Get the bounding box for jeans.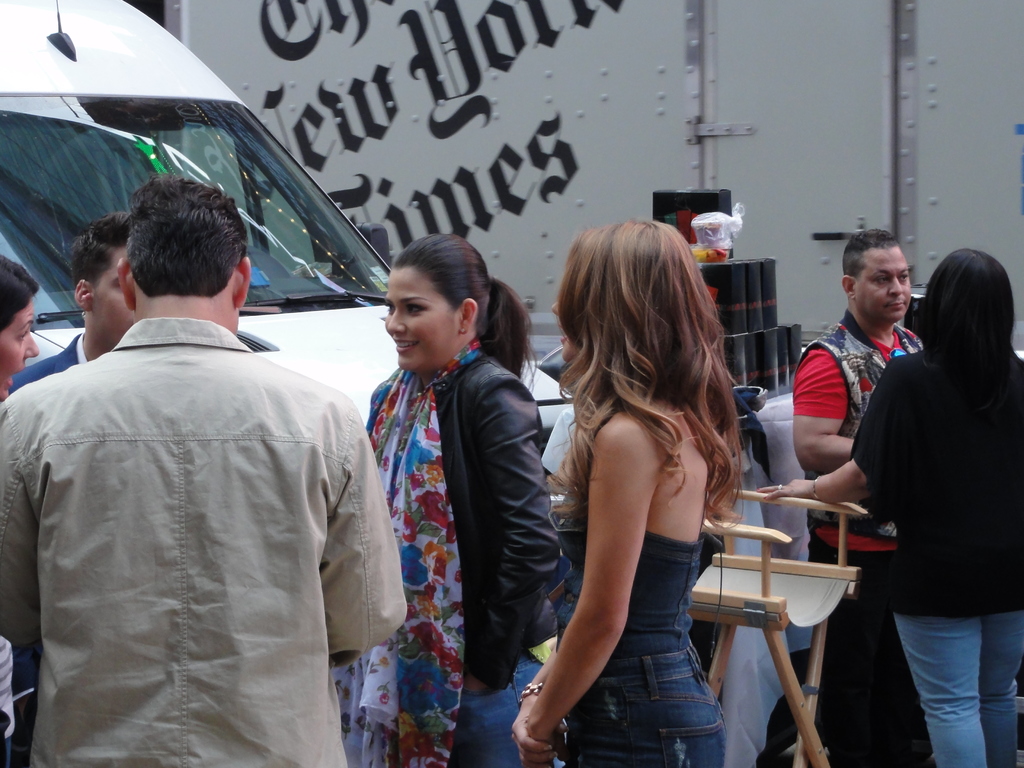
798:600:937:767.
